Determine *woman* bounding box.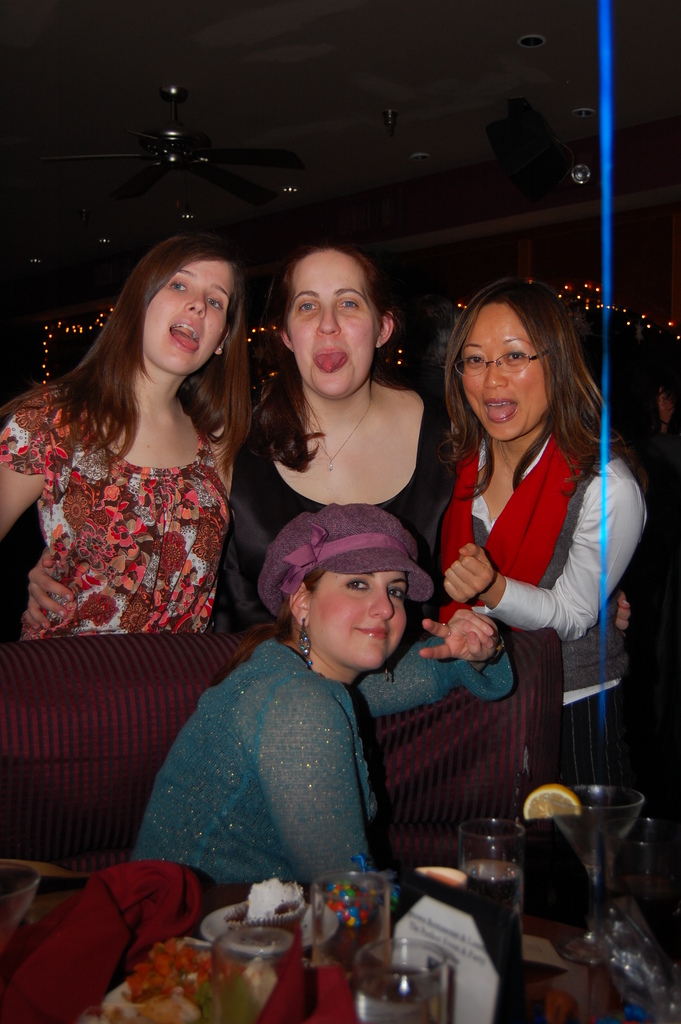
Determined: [210, 239, 632, 634].
